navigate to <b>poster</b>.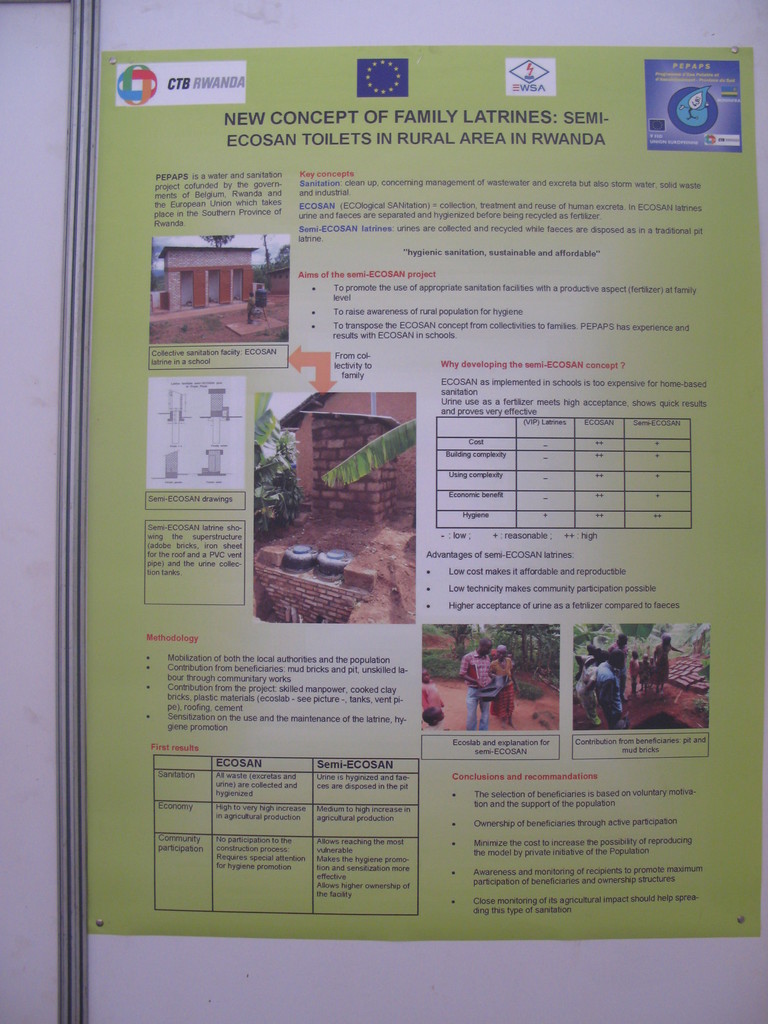
Navigation target: (x1=84, y1=0, x2=767, y2=1023).
